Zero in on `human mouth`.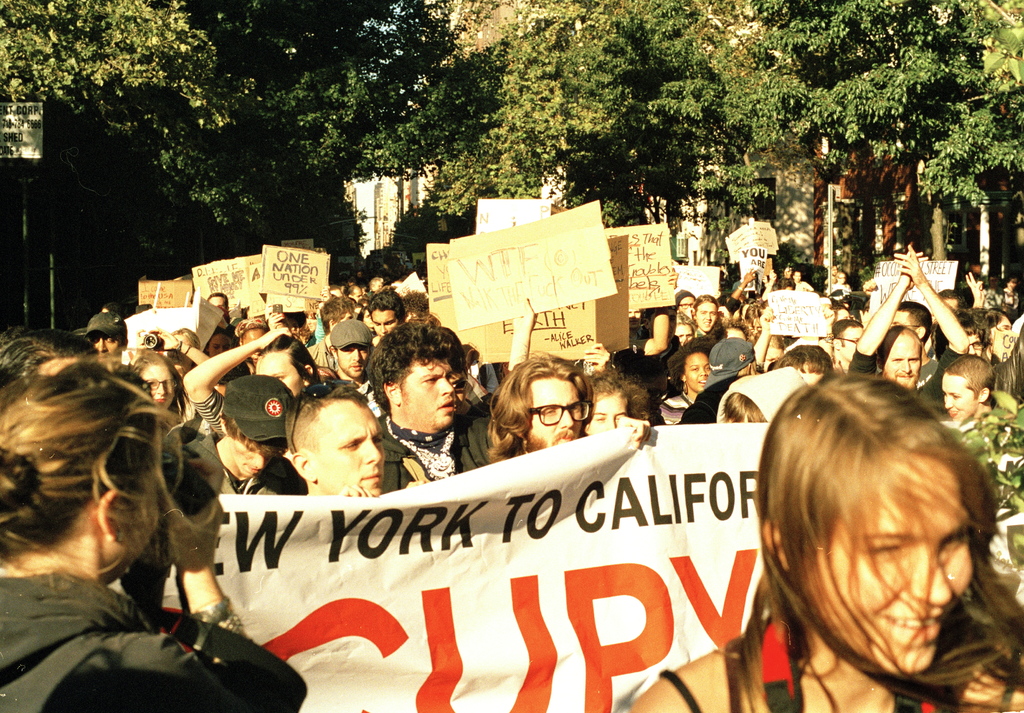
Zeroed in: [left=356, top=468, right=382, bottom=490].
